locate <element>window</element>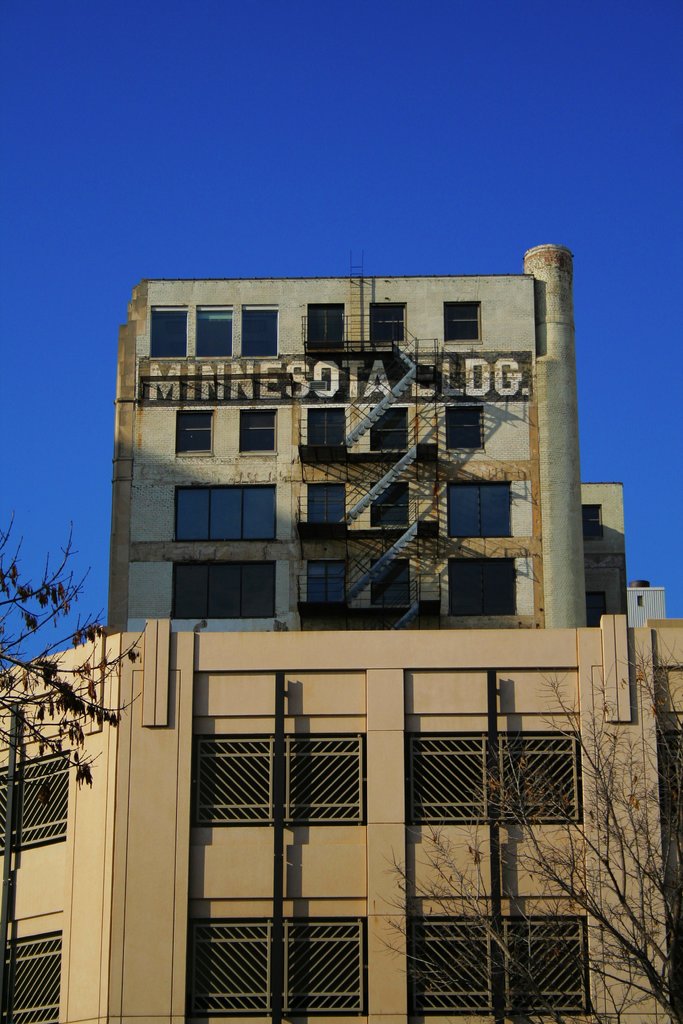
195:735:365:826
